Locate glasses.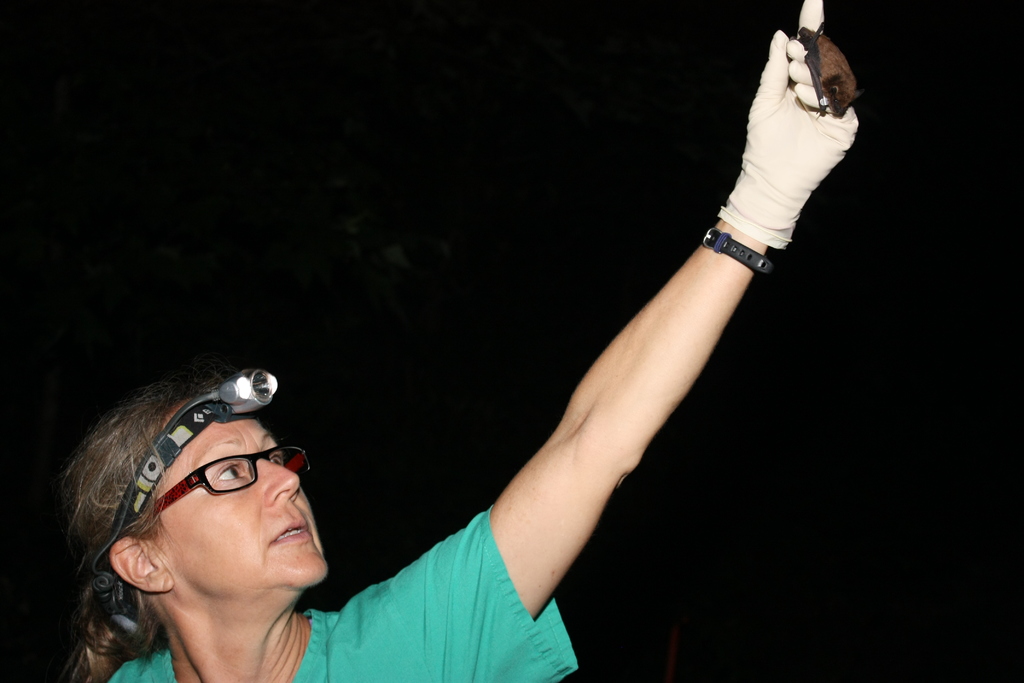
Bounding box: [x1=118, y1=440, x2=317, y2=542].
